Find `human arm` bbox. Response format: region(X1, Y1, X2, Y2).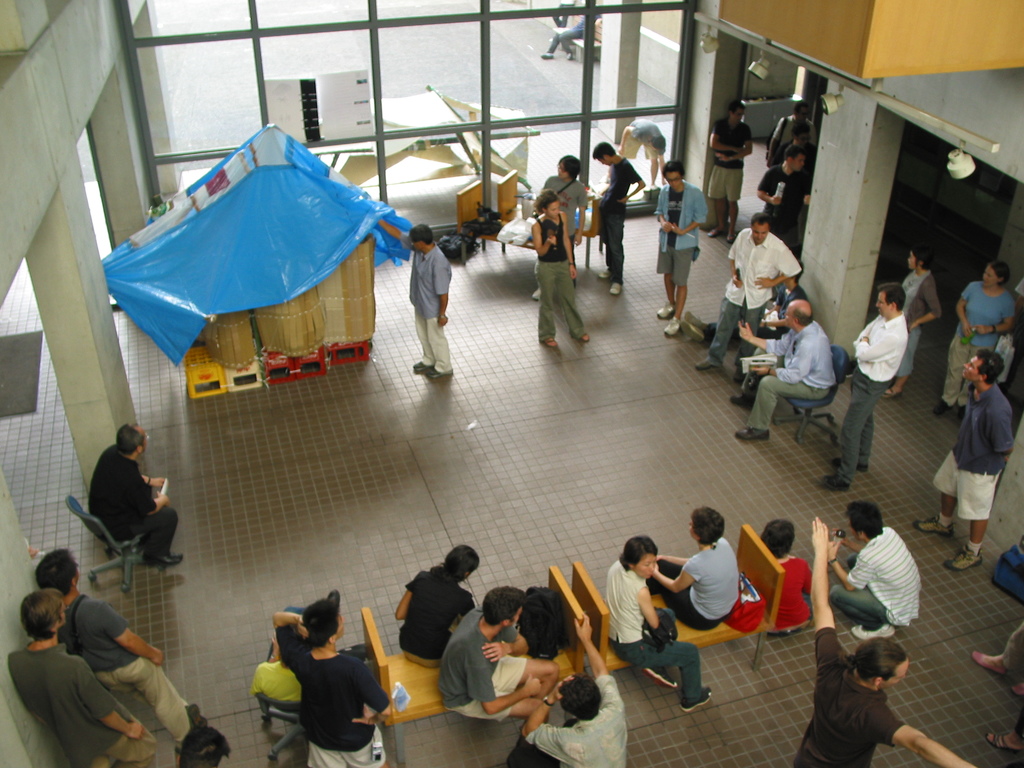
region(272, 602, 305, 658).
